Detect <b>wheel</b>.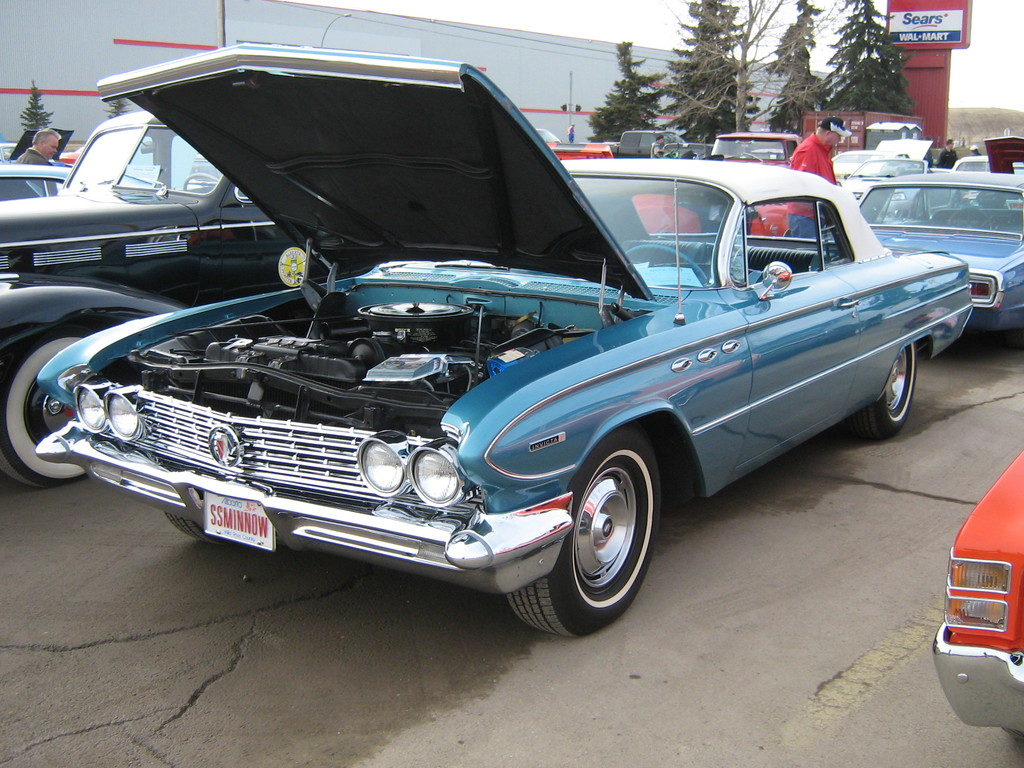
Detected at box(625, 244, 710, 286).
